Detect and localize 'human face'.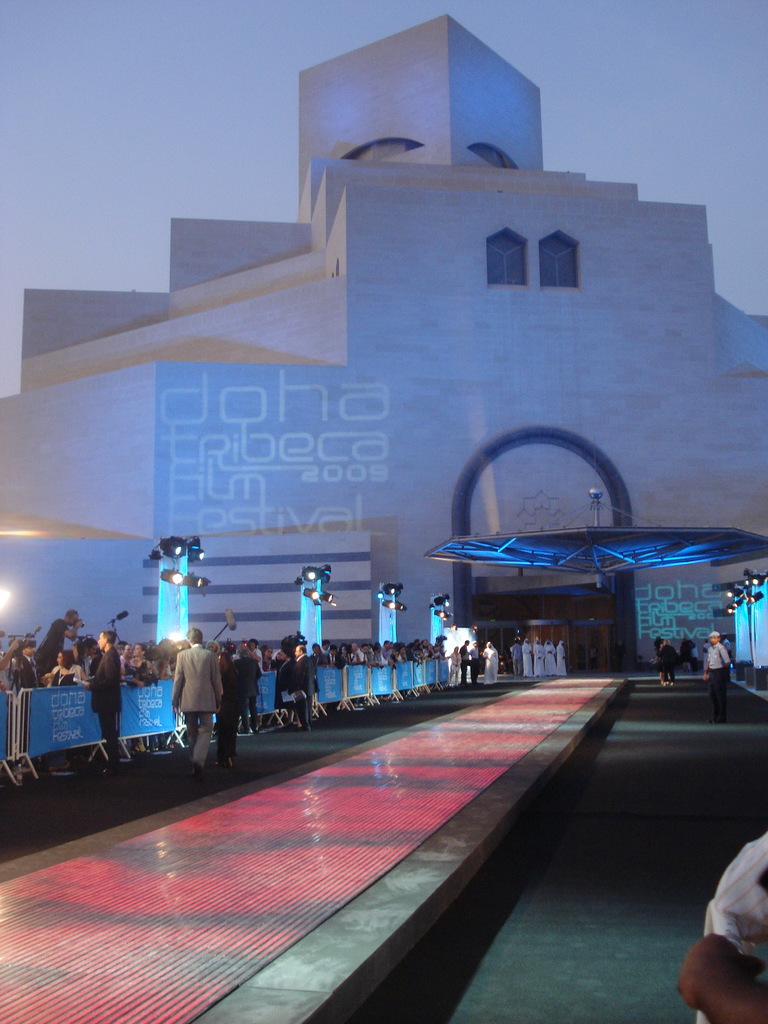
Localized at (57,652,62,666).
